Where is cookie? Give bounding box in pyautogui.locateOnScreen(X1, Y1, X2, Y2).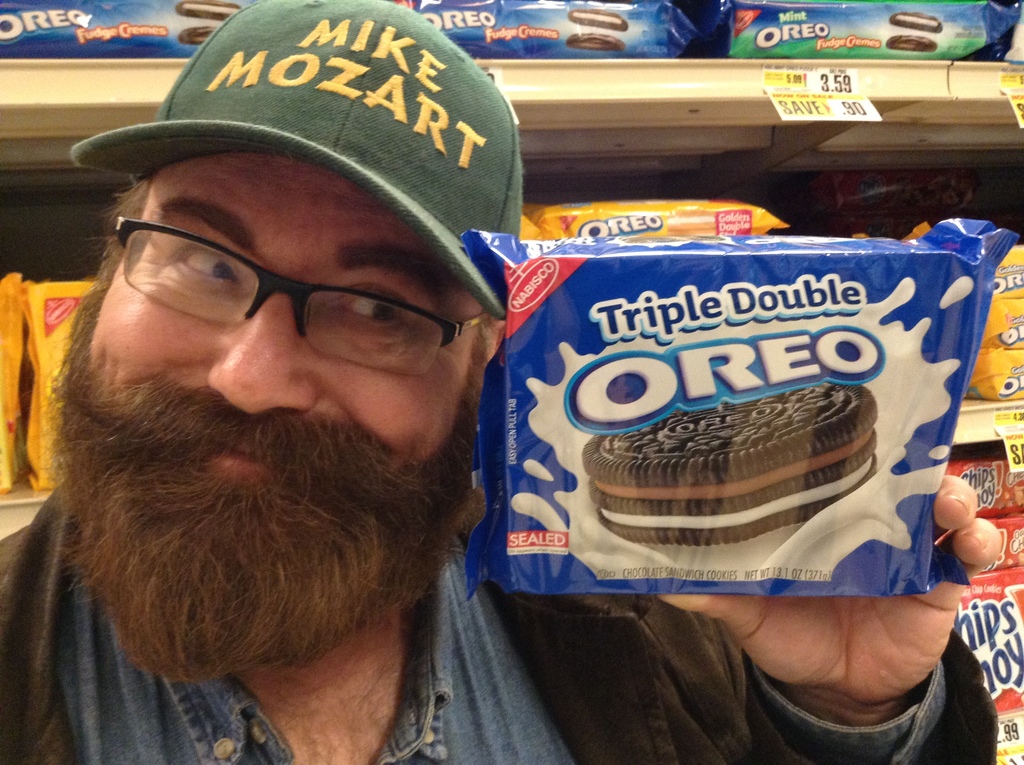
pyautogui.locateOnScreen(885, 34, 936, 52).
